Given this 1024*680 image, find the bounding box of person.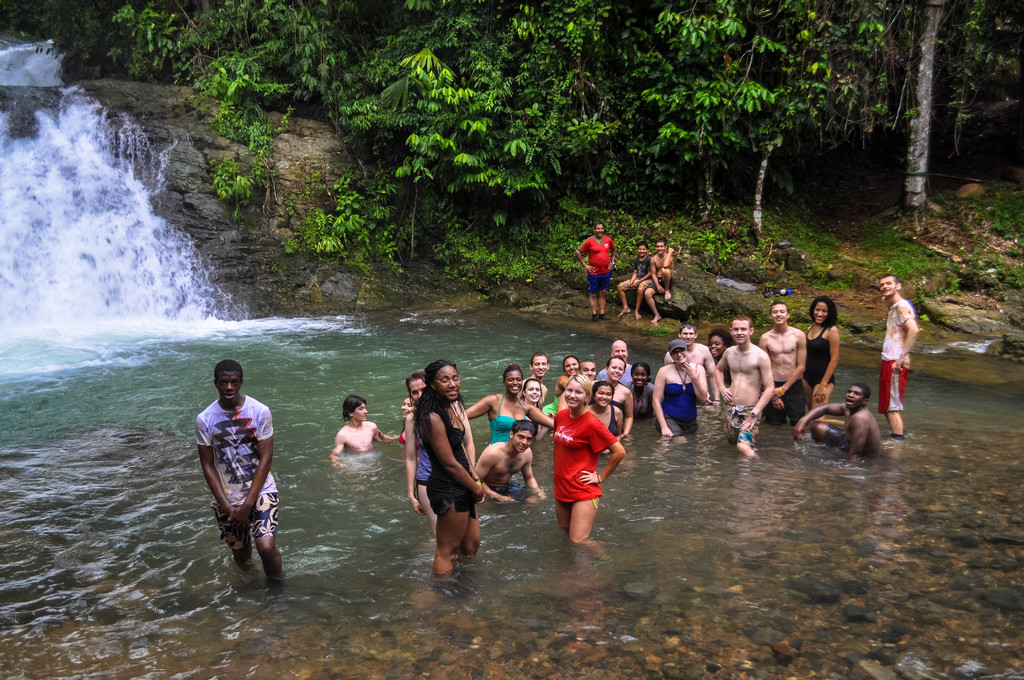
<bbox>412, 357, 491, 579</bbox>.
